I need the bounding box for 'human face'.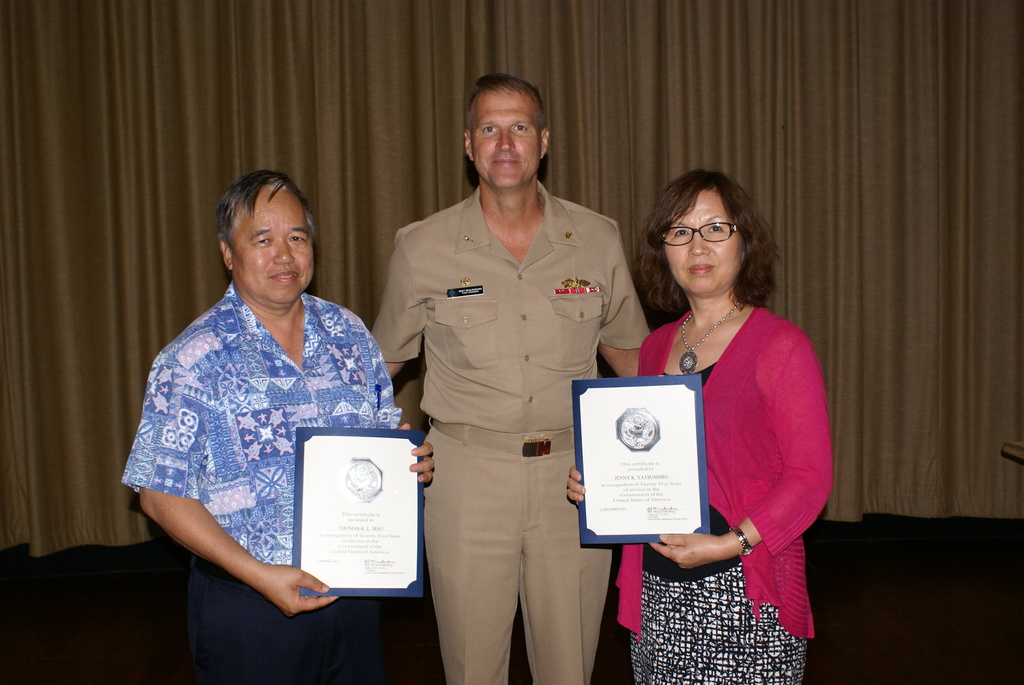
Here it is: pyautogui.locateOnScreen(472, 94, 540, 190).
